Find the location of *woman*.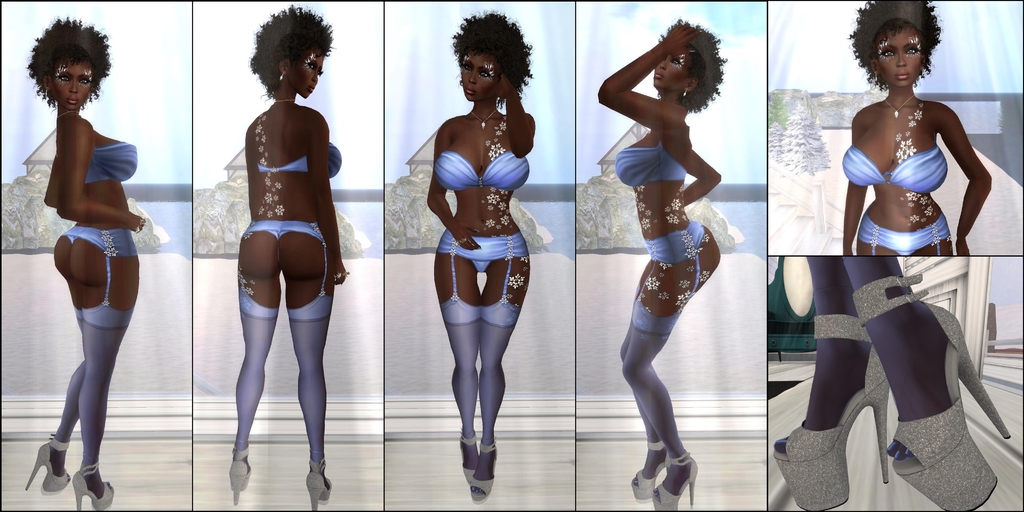
Location: (left=19, top=14, right=147, bottom=511).
